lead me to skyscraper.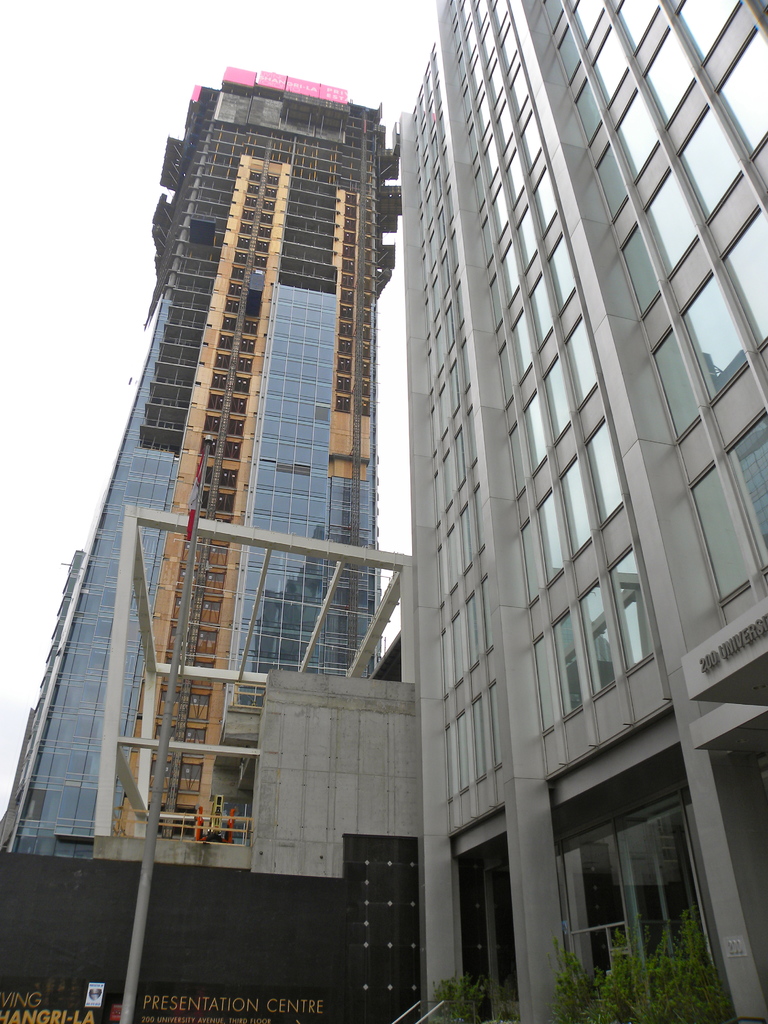
Lead to [left=387, top=0, right=767, bottom=1023].
